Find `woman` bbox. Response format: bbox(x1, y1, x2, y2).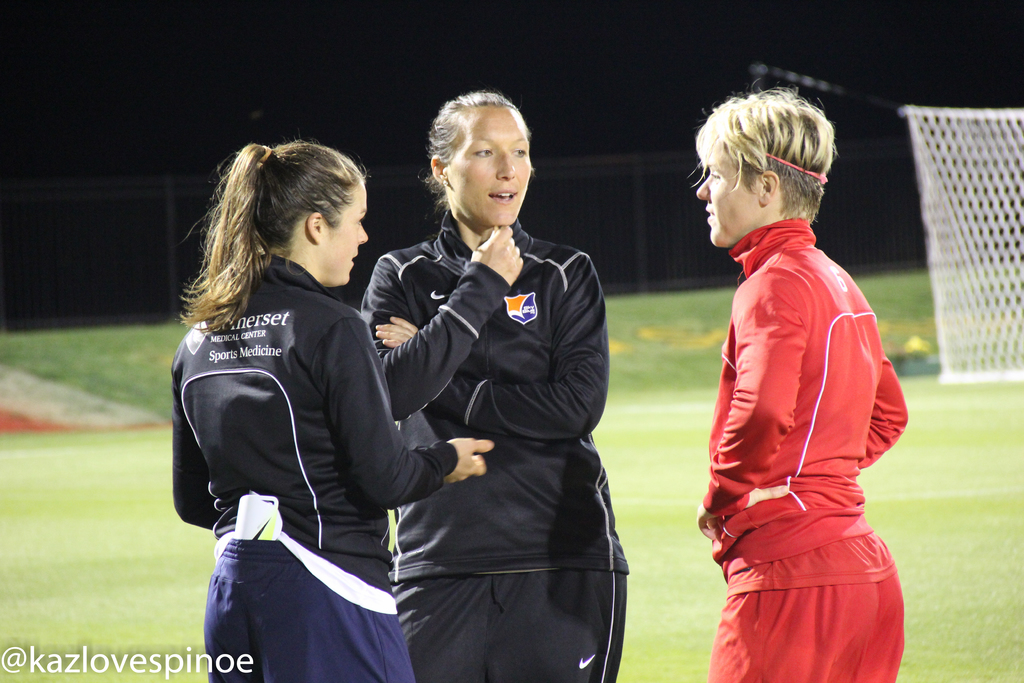
bbox(169, 120, 434, 679).
